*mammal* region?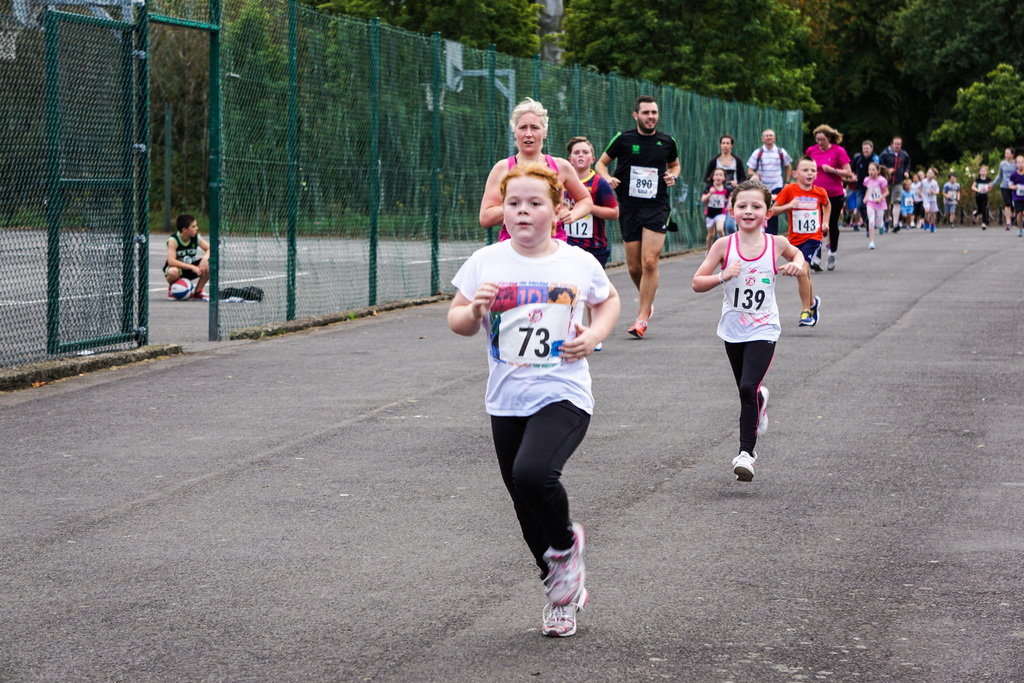
477,90,593,239
